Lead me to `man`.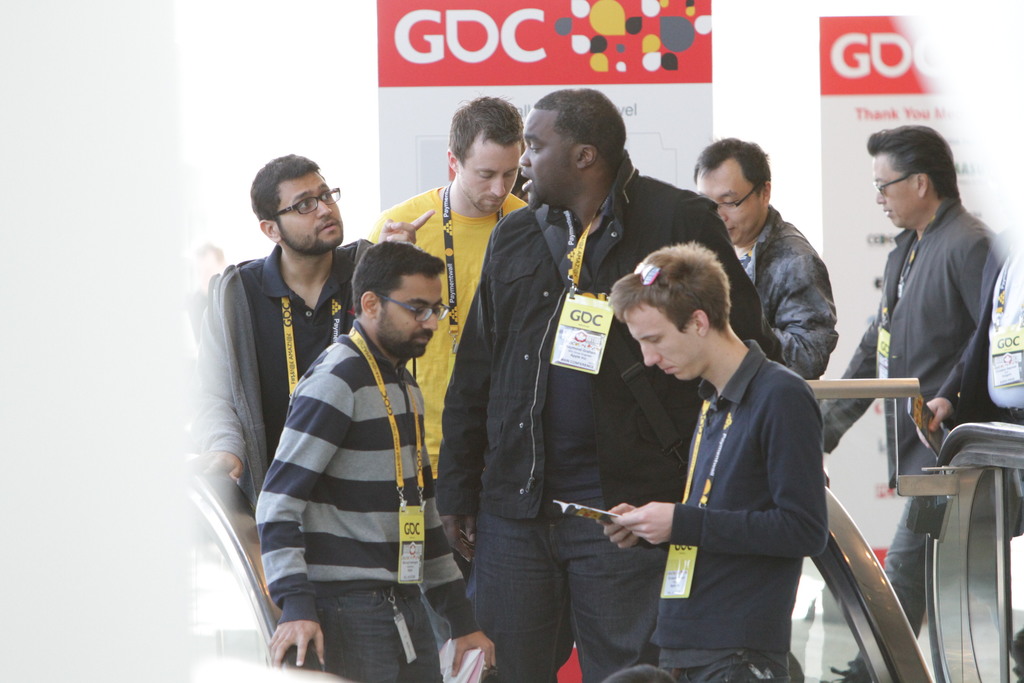
Lead to [689, 134, 834, 386].
